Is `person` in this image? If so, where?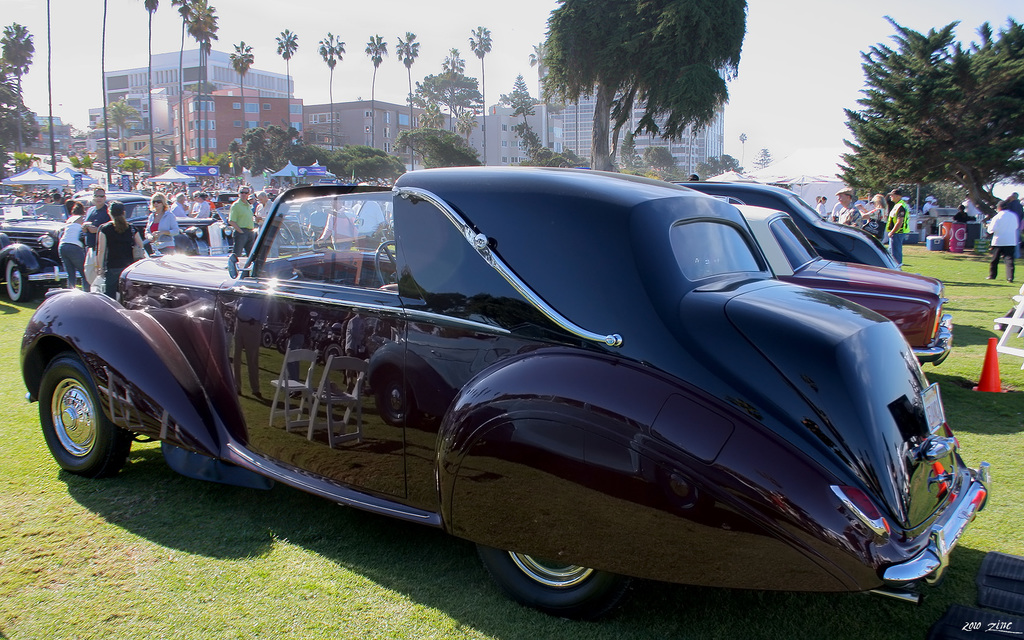
Yes, at bbox(150, 196, 173, 259).
